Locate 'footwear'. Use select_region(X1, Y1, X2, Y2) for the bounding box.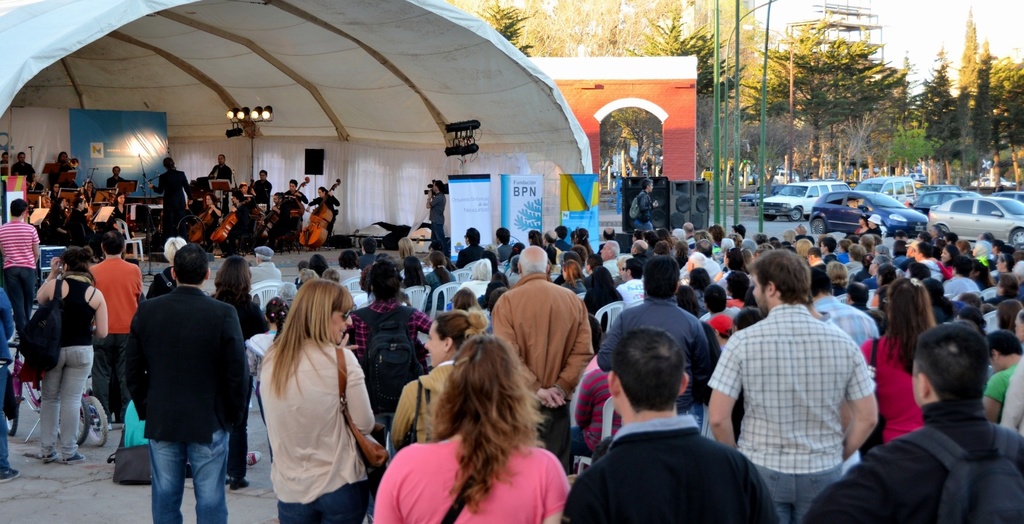
select_region(245, 449, 266, 466).
